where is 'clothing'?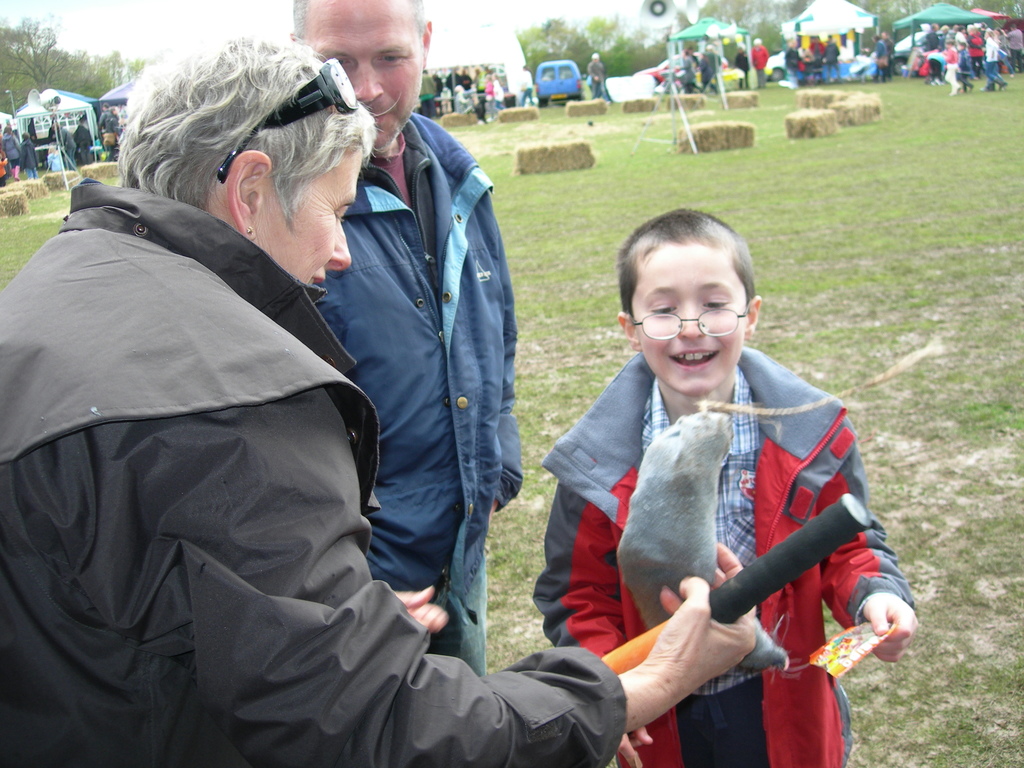
select_region(289, 102, 541, 690).
